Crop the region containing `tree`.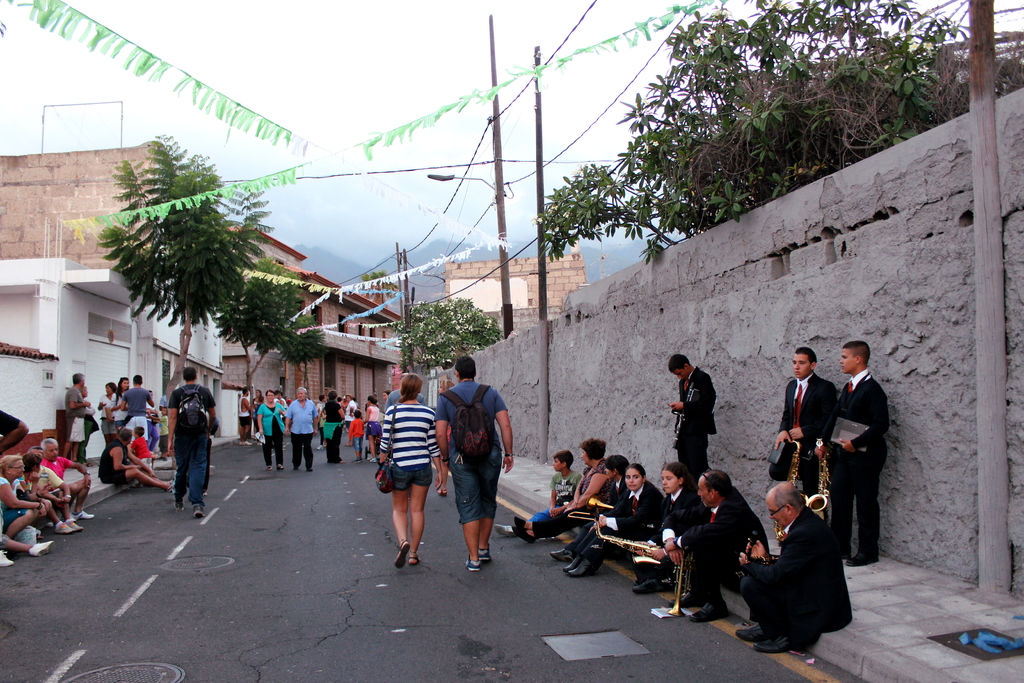
Crop region: (x1=98, y1=129, x2=276, y2=404).
